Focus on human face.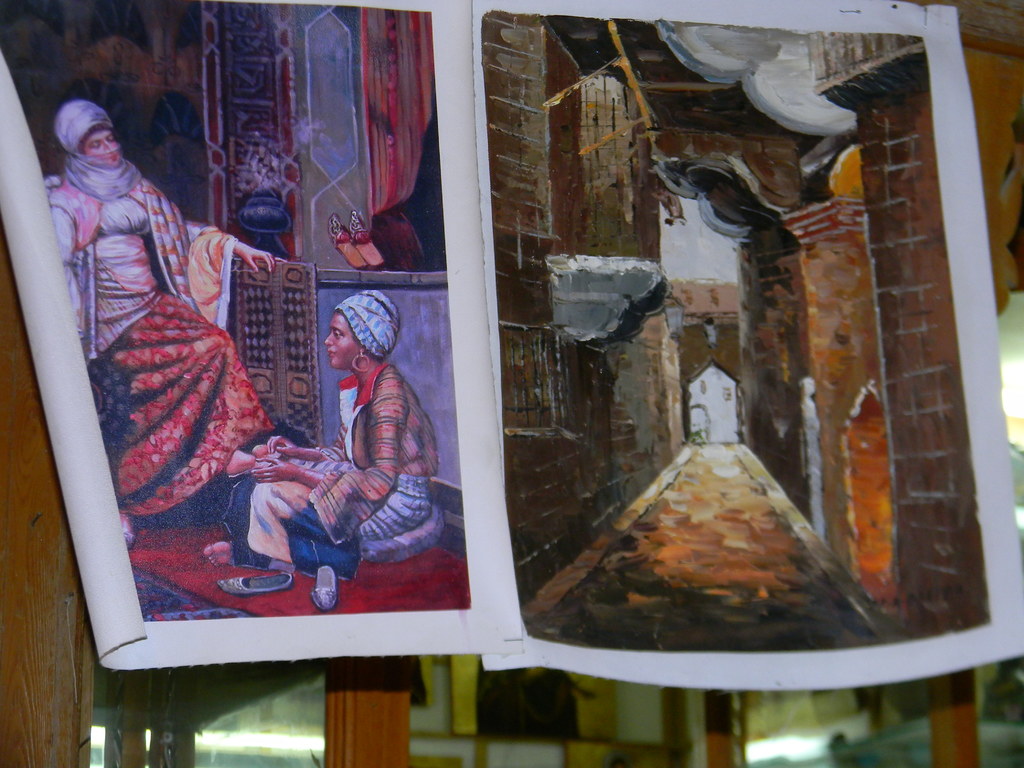
Focused at [x1=323, y1=312, x2=361, y2=370].
